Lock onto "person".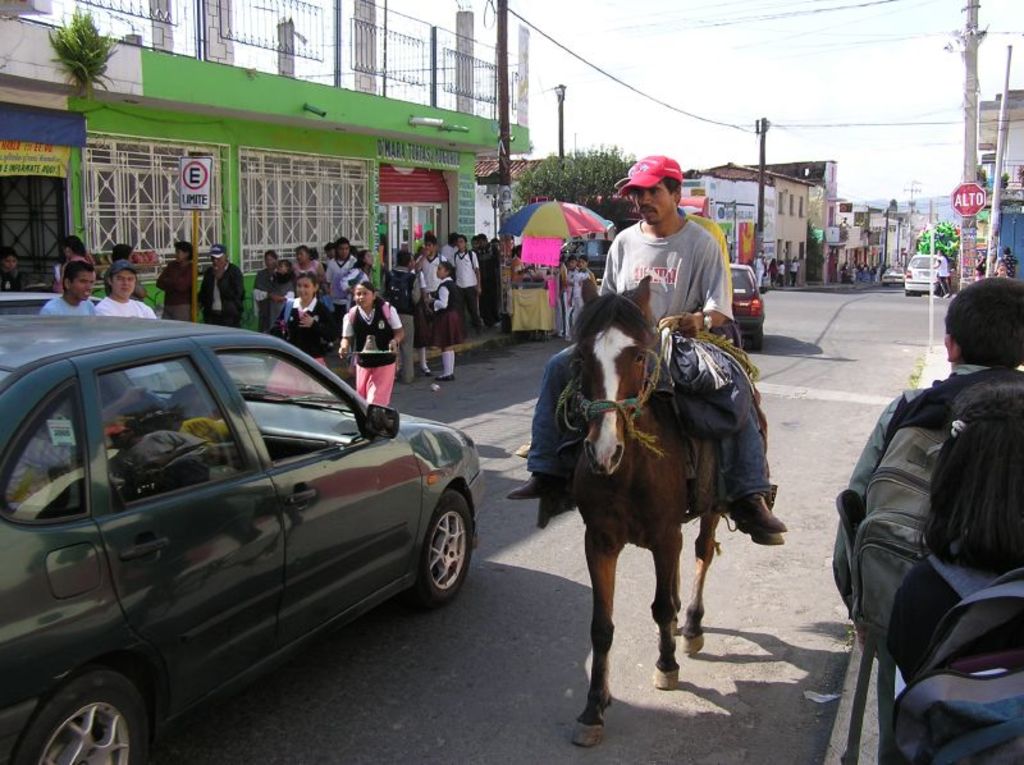
Locked: [294,246,310,269].
